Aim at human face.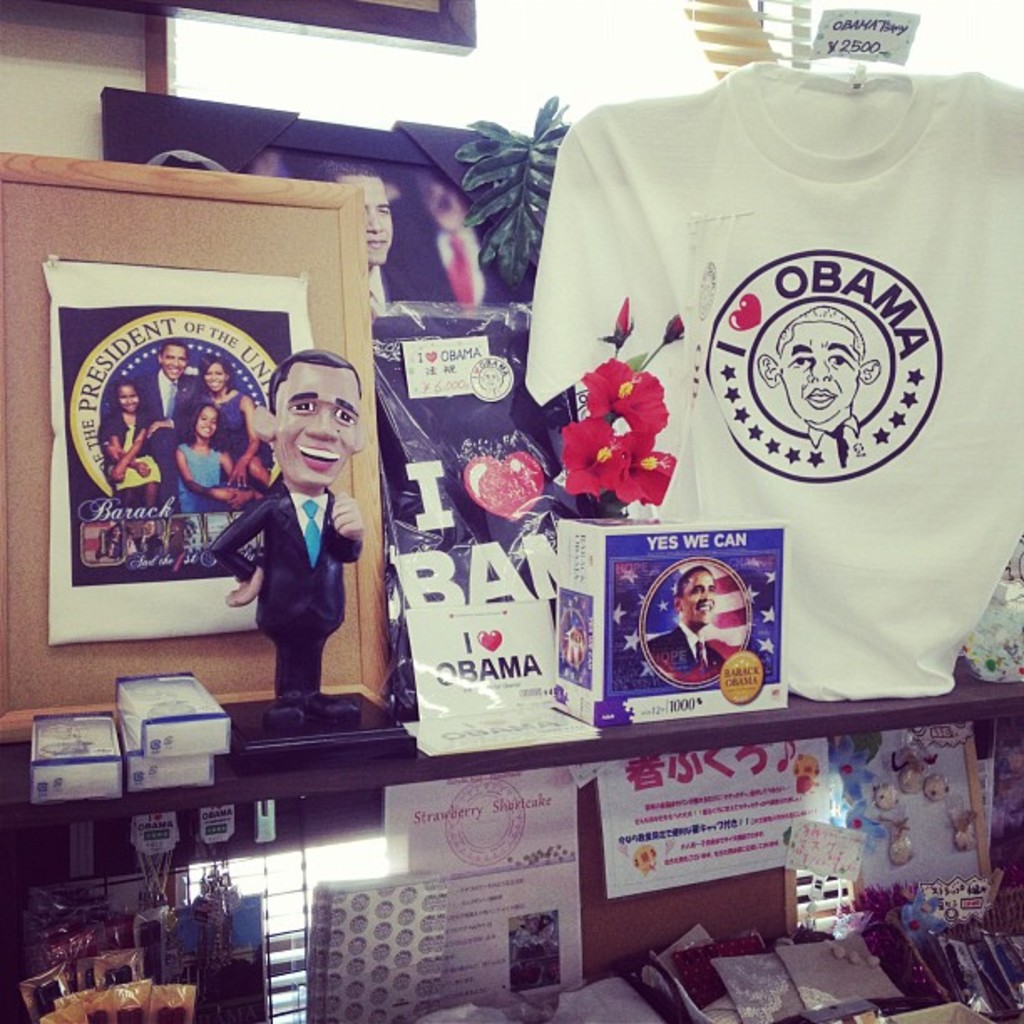
Aimed at 781,318,862,415.
